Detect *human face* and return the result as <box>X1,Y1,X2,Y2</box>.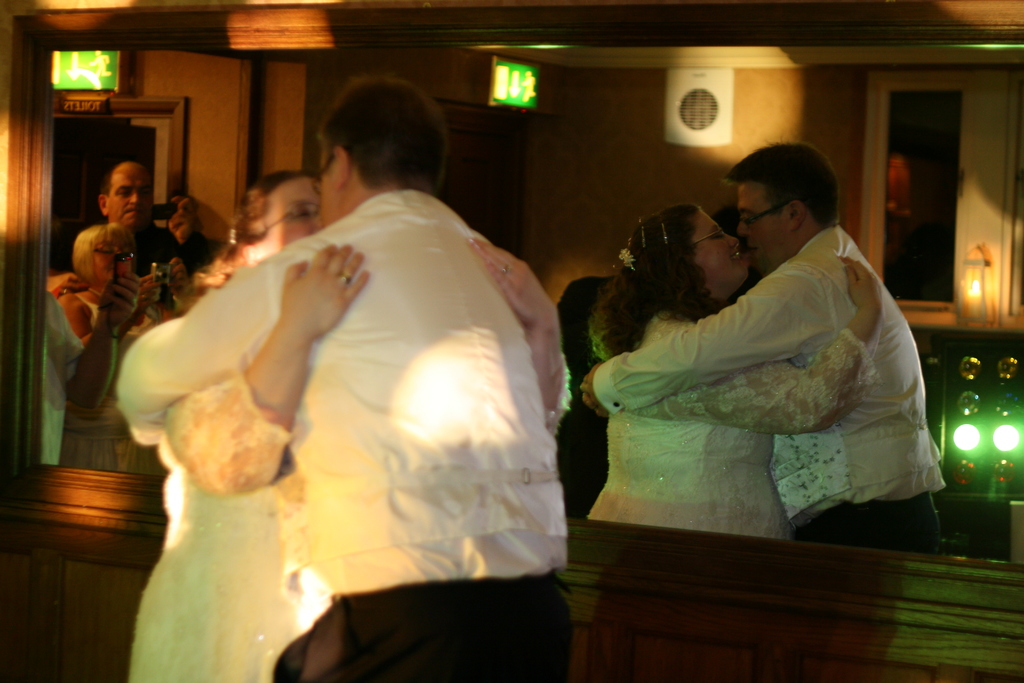
<box>696,210,749,289</box>.
